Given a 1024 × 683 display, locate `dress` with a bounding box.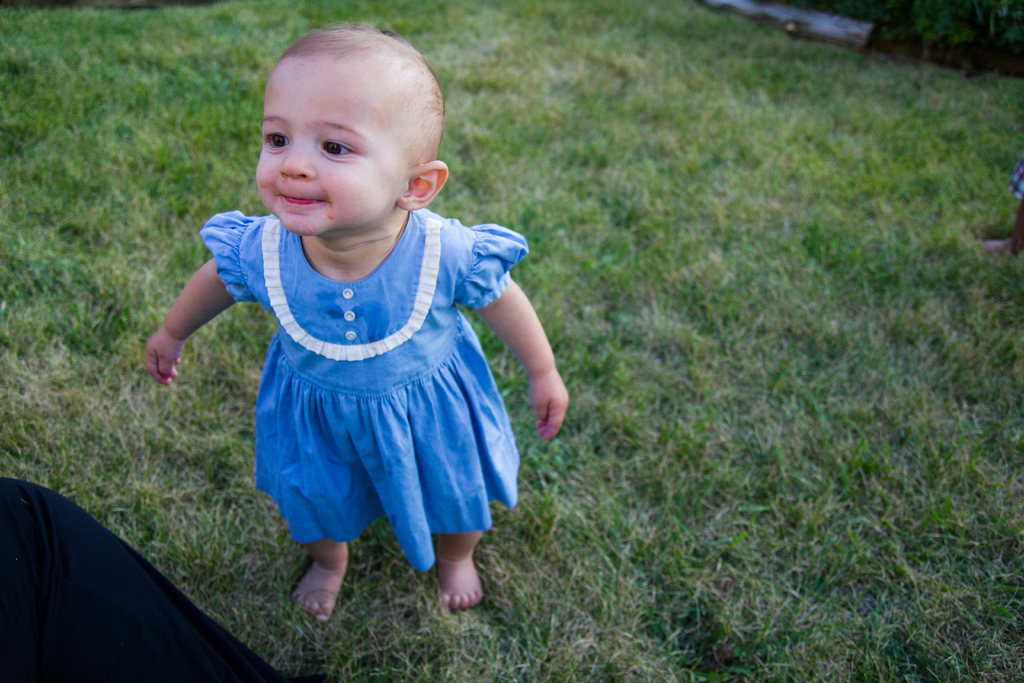
Located: {"x1": 204, "y1": 202, "x2": 534, "y2": 573}.
